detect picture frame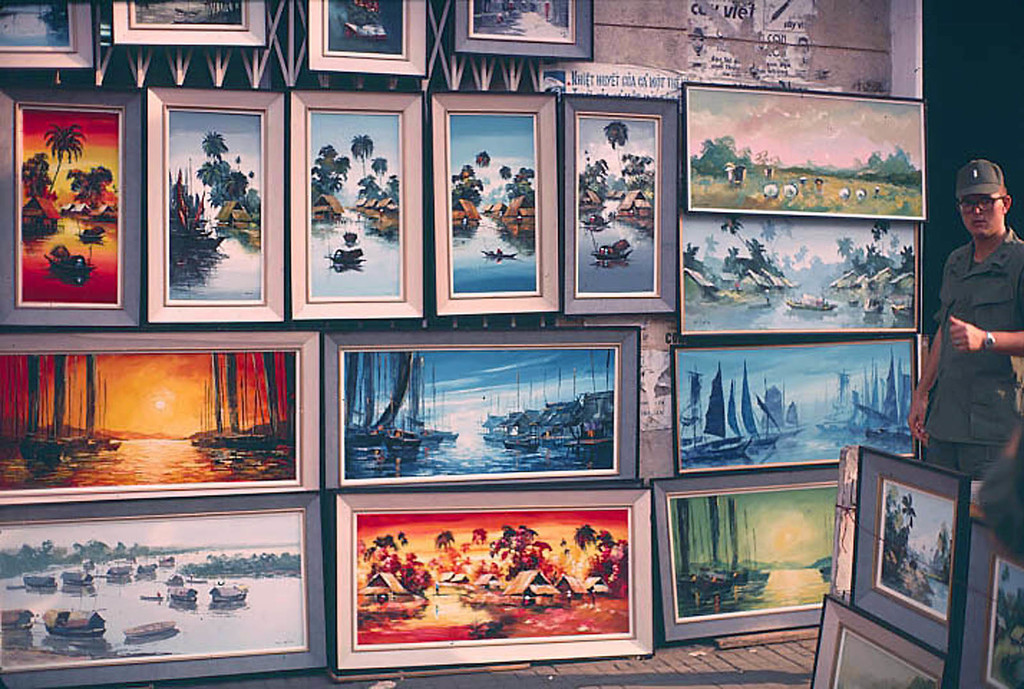
(0,0,94,65)
